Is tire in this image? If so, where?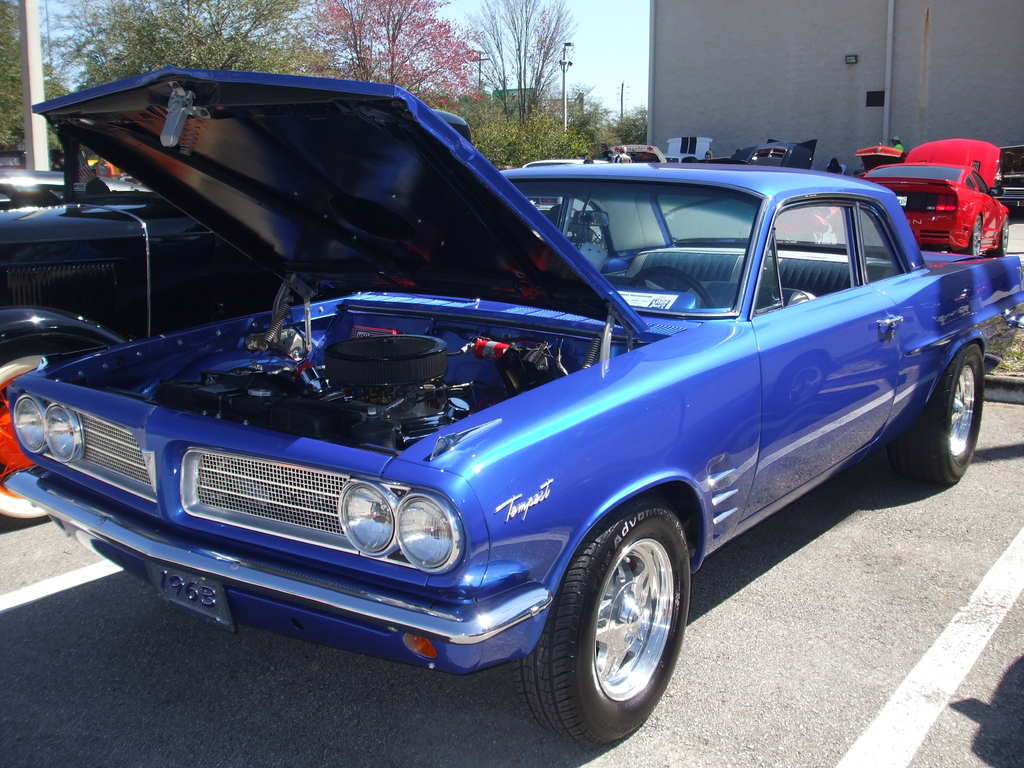
Yes, at (x1=531, y1=514, x2=690, y2=748).
